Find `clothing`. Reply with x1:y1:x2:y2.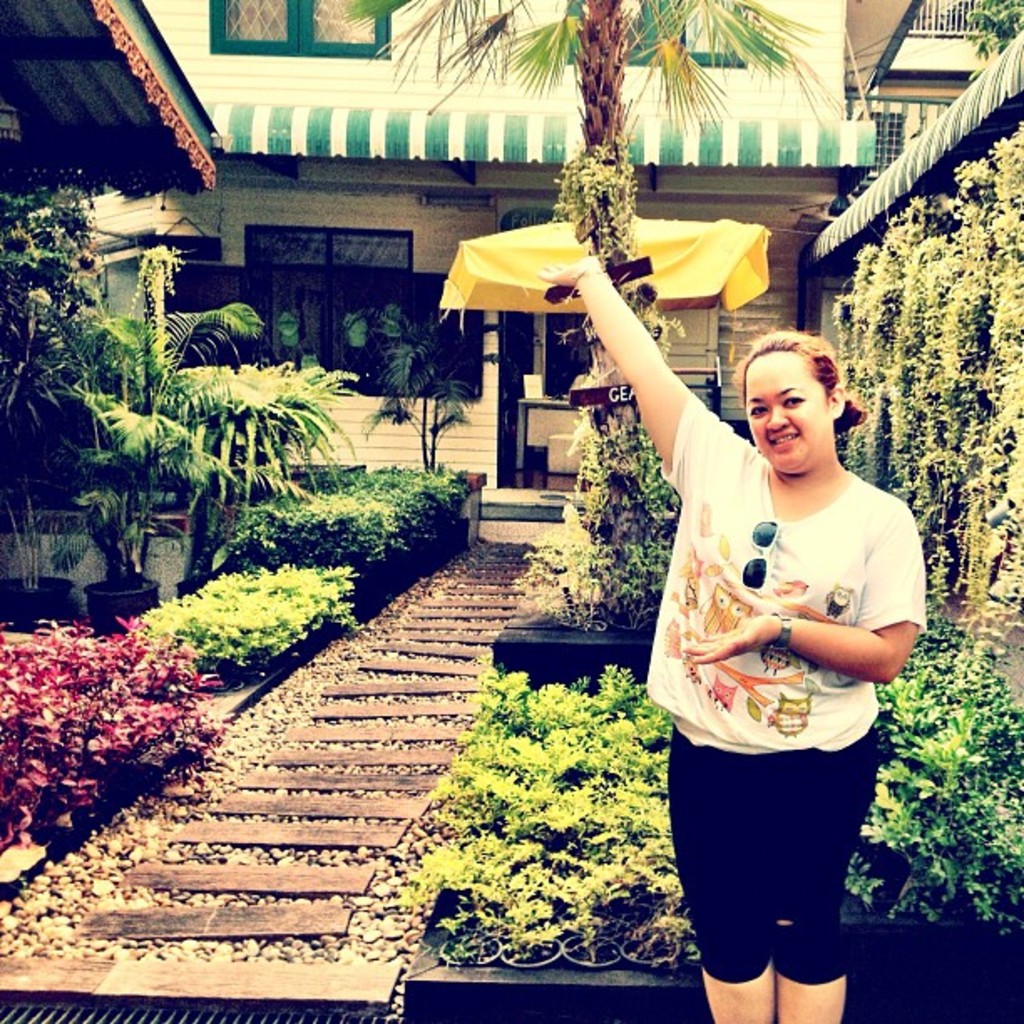
666:724:872:992.
